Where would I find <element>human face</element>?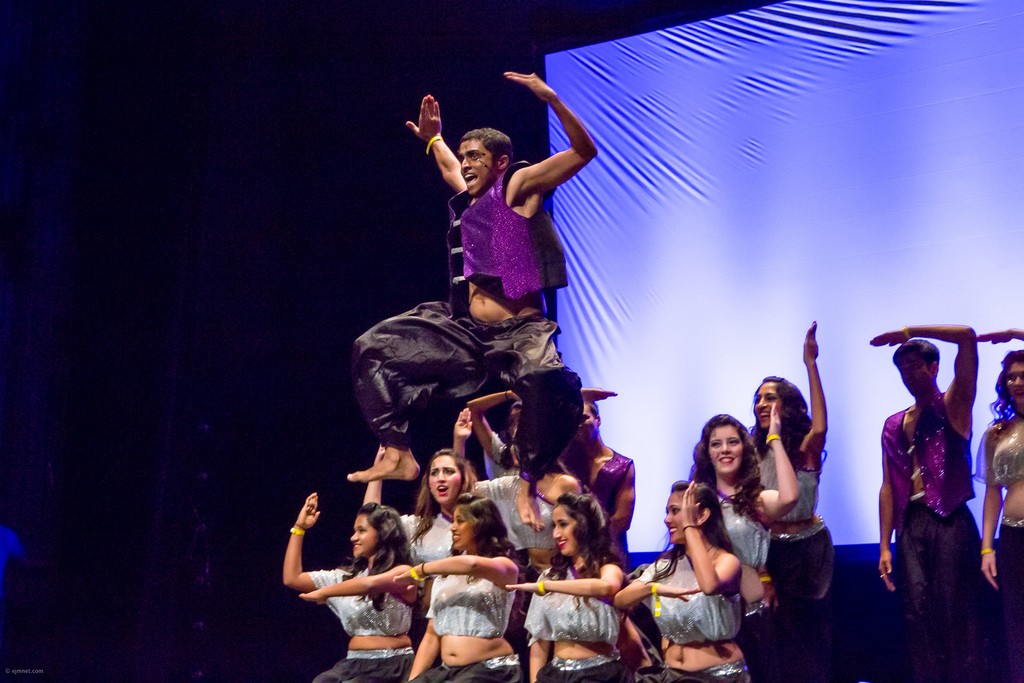
At crop(1004, 365, 1023, 409).
